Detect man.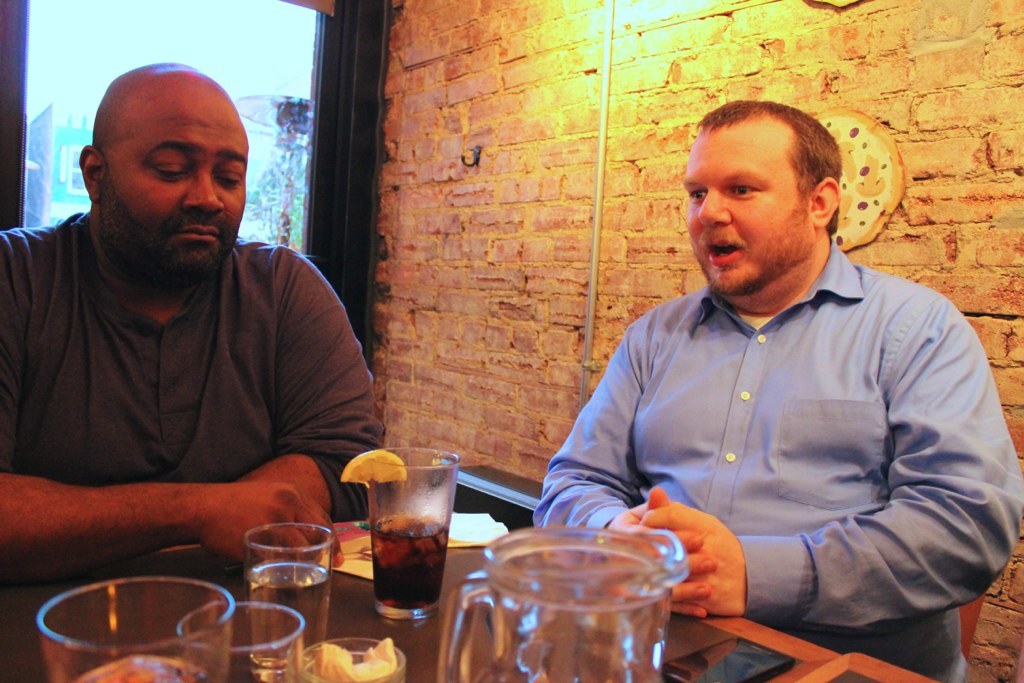
Detected at detection(531, 98, 1023, 682).
